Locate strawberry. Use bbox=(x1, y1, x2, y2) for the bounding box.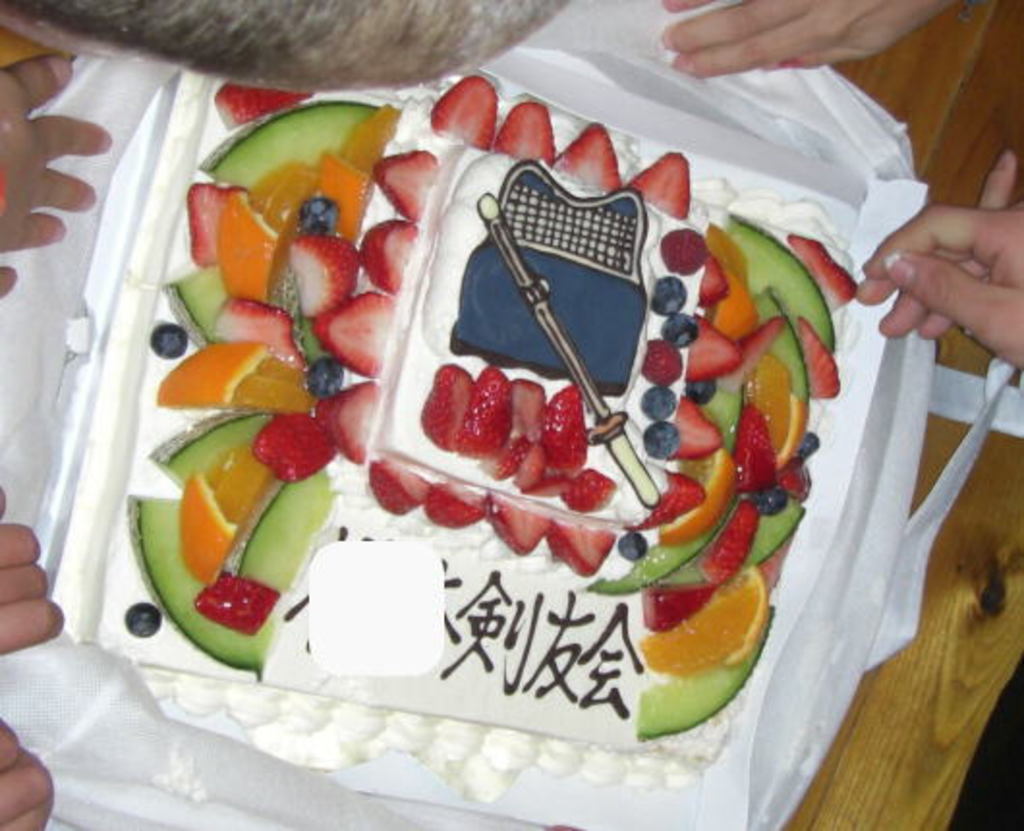
bbox=(371, 147, 439, 218).
